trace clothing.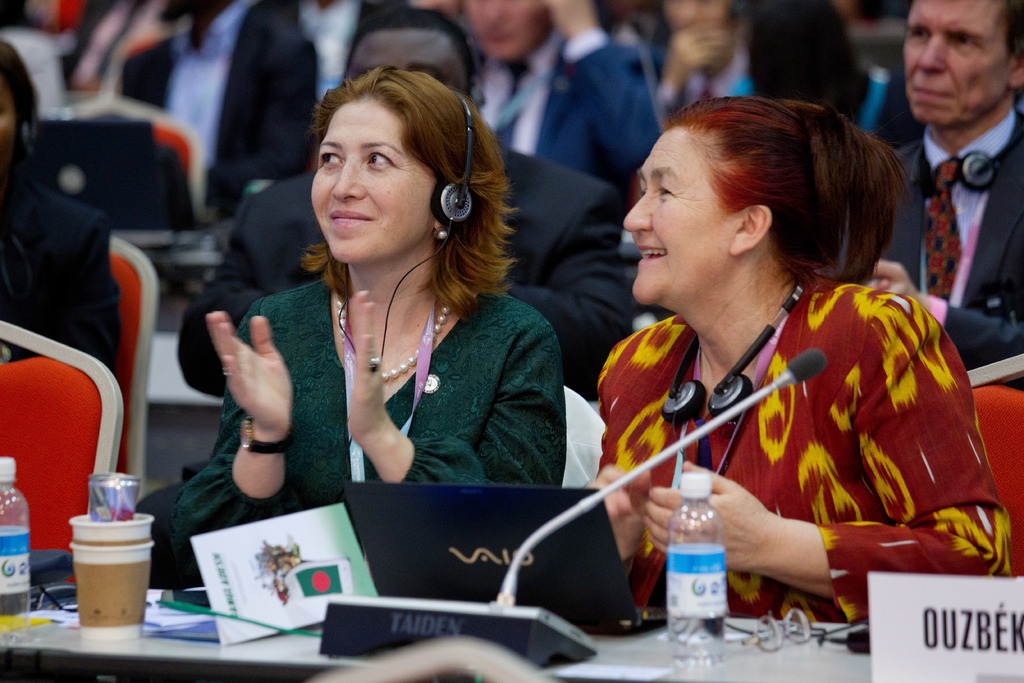
Traced to [left=0, top=186, right=122, bottom=367].
